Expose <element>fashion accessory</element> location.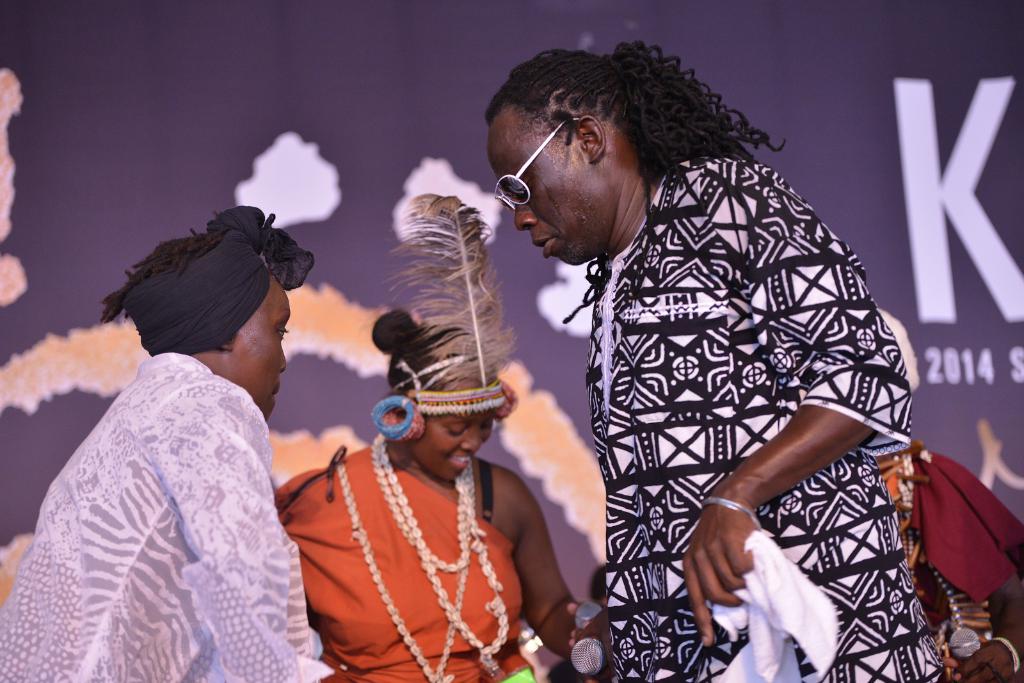
Exposed at crop(696, 494, 755, 524).
